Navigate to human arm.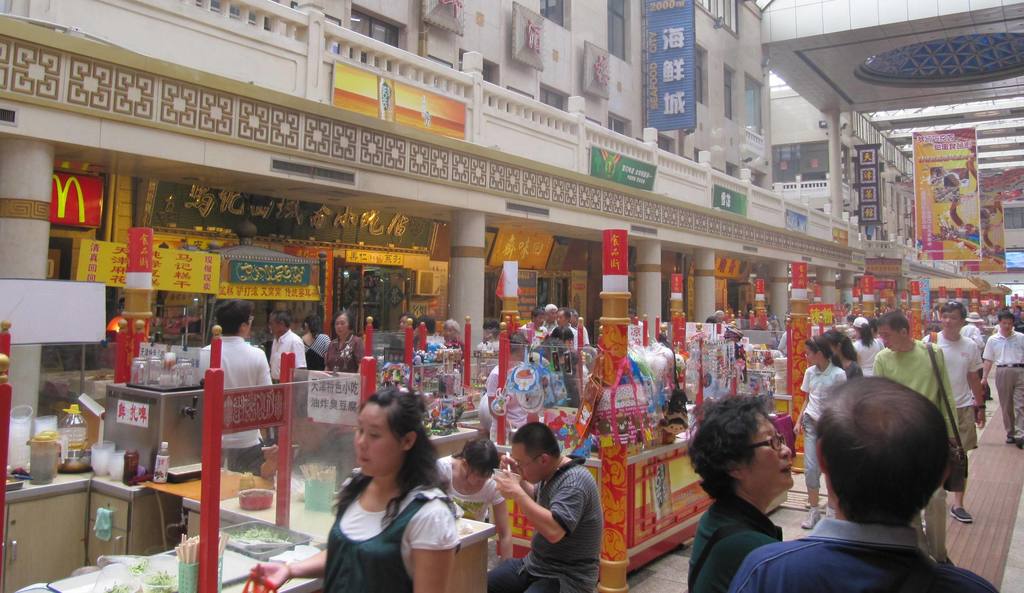
Navigation target: select_region(410, 498, 456, 592).
